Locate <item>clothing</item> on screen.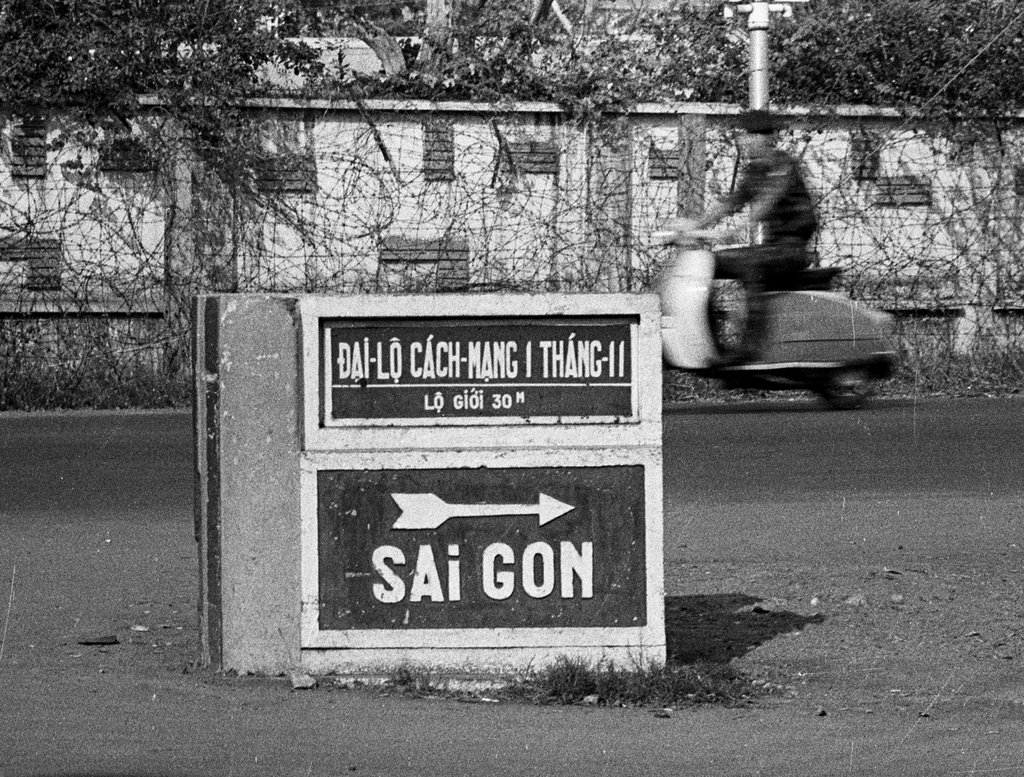
On screen at detection(714, 153, 820, 352).
